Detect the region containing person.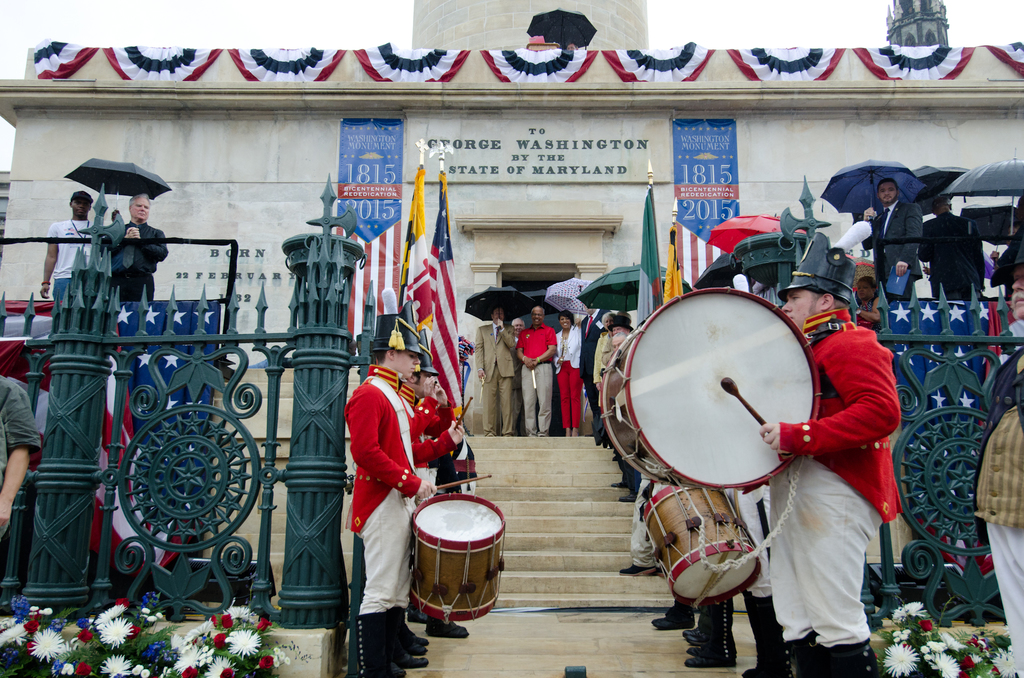
344 314 439 677.
